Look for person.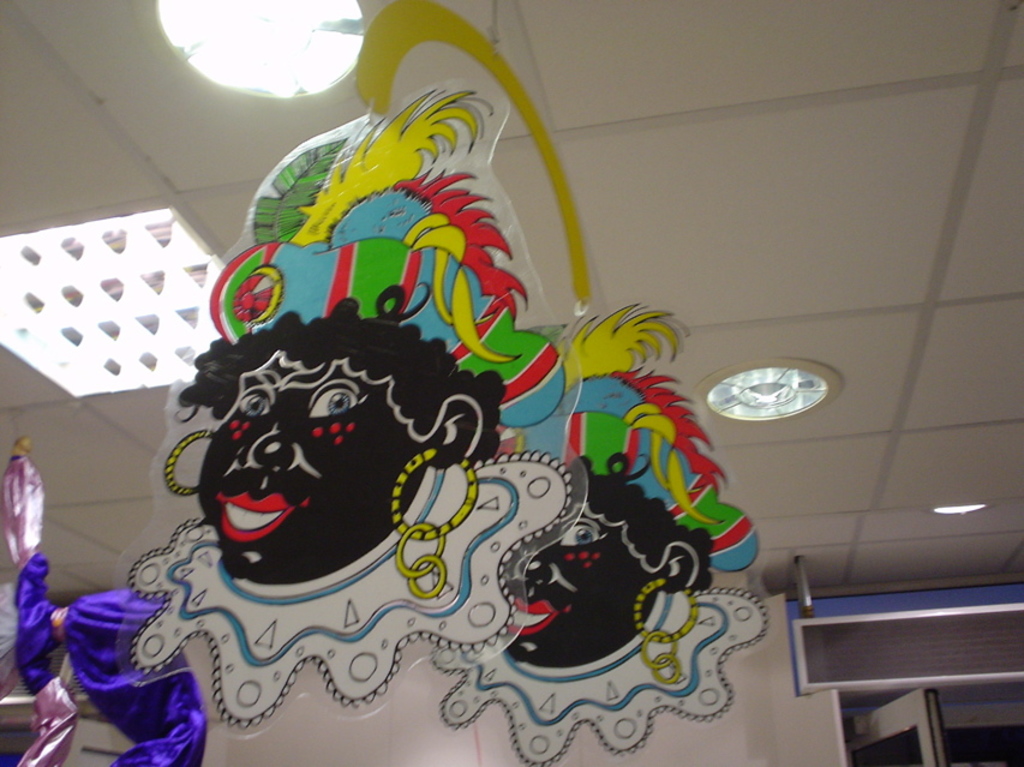
Found: [x1=507, y1=457, x2=785, y2=766].
